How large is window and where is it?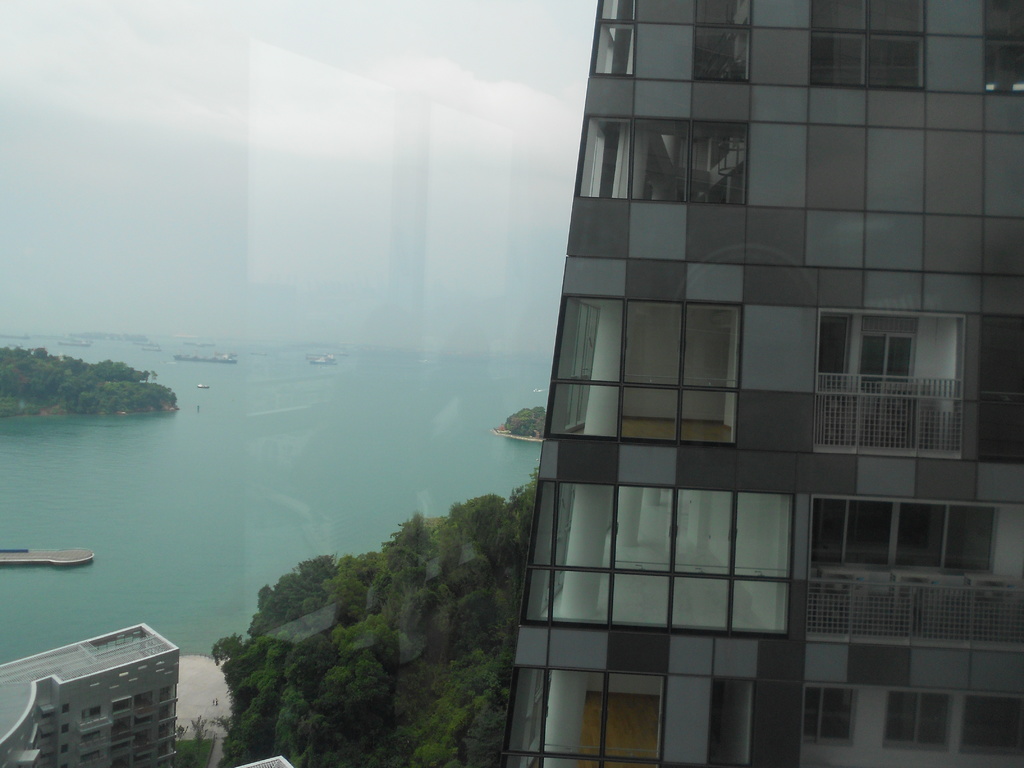
Bounding box: [106, 696, 136, 736].
